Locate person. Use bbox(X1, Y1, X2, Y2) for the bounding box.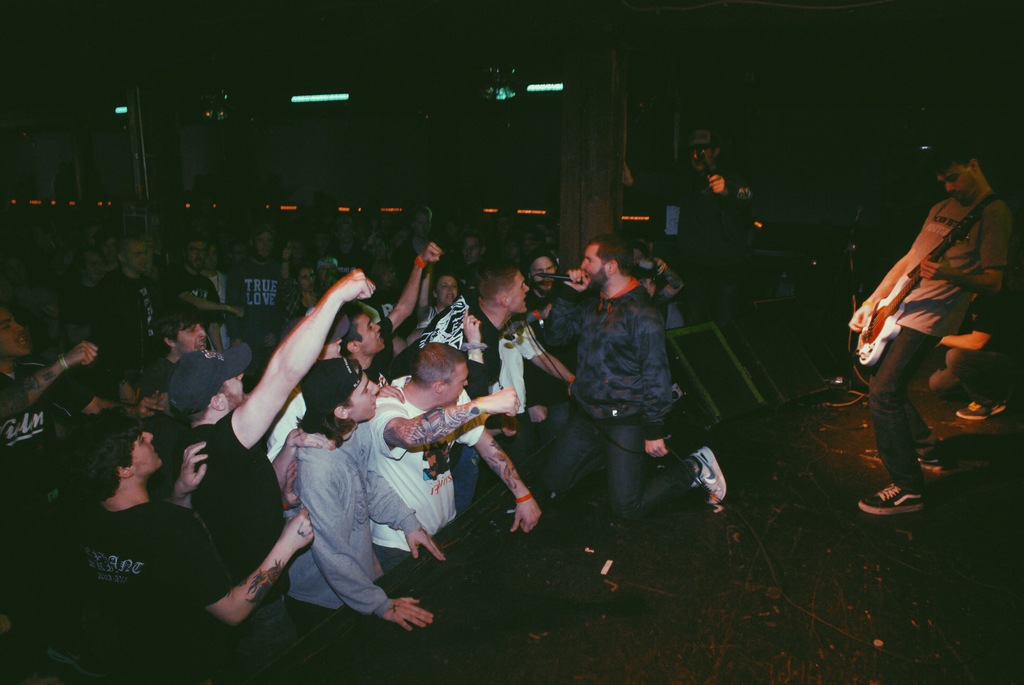
bbox(854, 144, 1013, 516).
